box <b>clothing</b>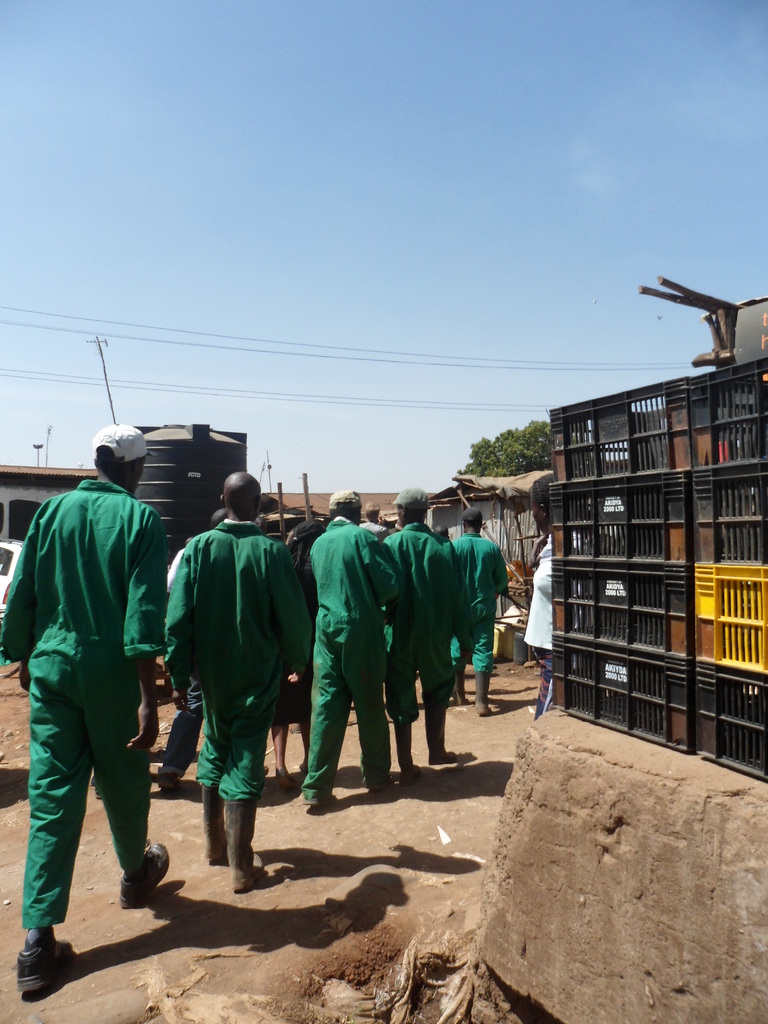
450, 531, 509, 674
